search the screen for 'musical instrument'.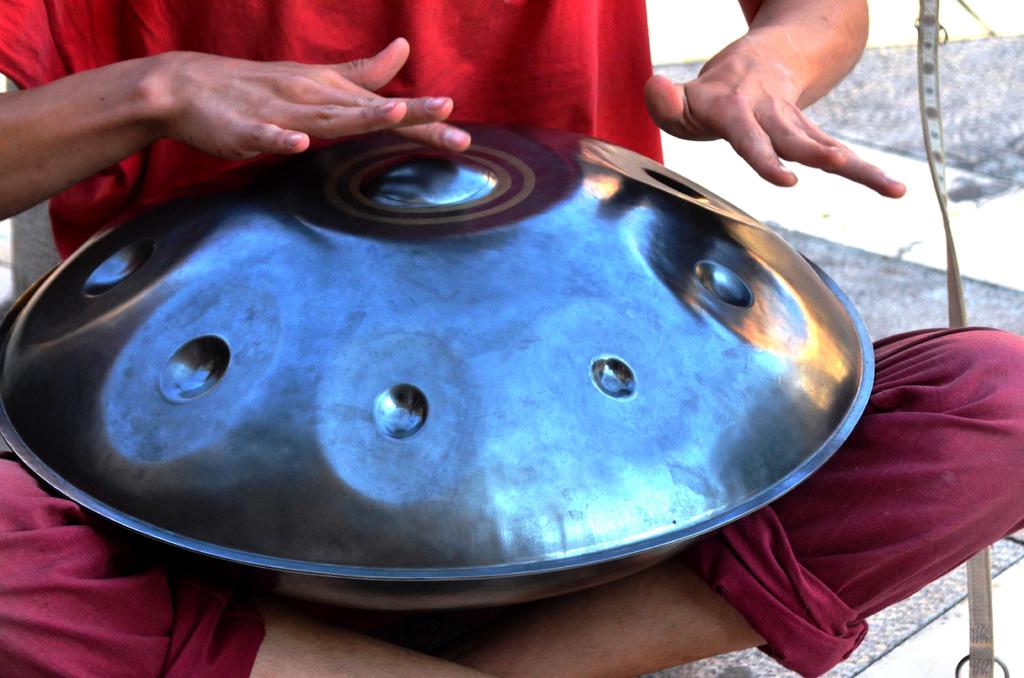
Found at bbox=[0, 110, 887, 613].
